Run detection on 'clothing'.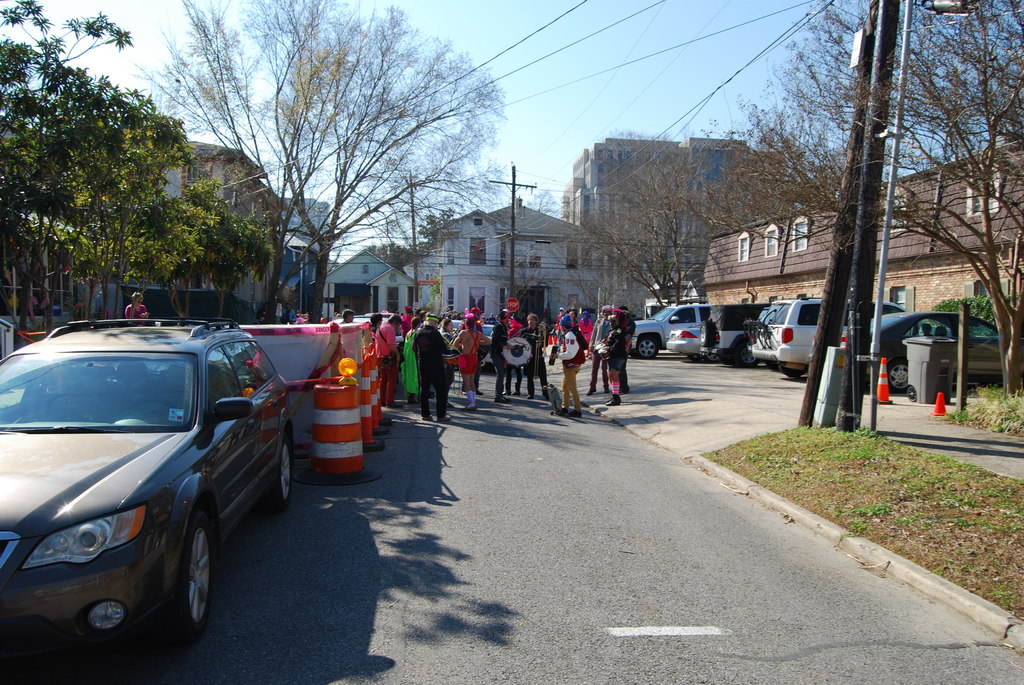
Result: select_region(561, 329, 588, 406).
